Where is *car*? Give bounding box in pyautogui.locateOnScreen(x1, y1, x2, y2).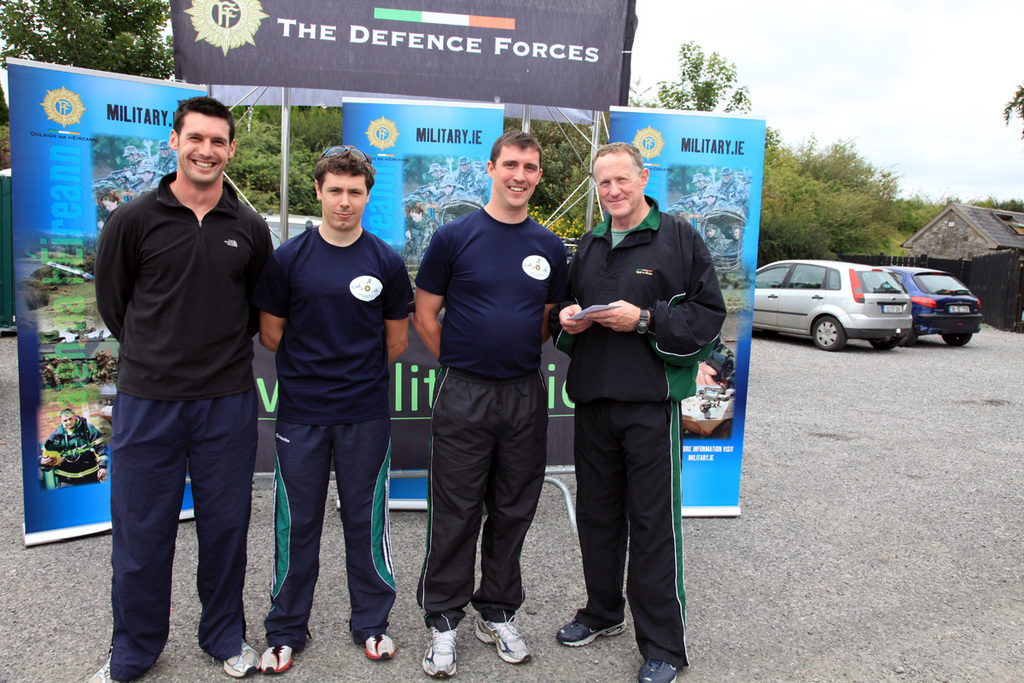
pyautogui.locateOnScreen(877, 267, 983, 348).
